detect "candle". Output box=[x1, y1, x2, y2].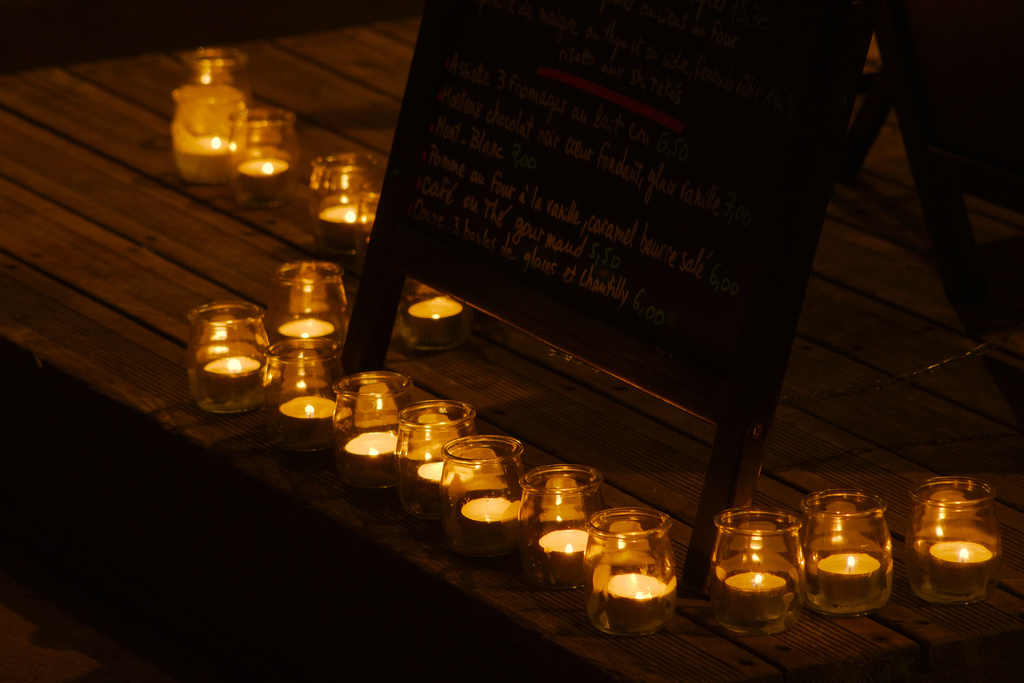
box=[406, 295, 467, 352].
